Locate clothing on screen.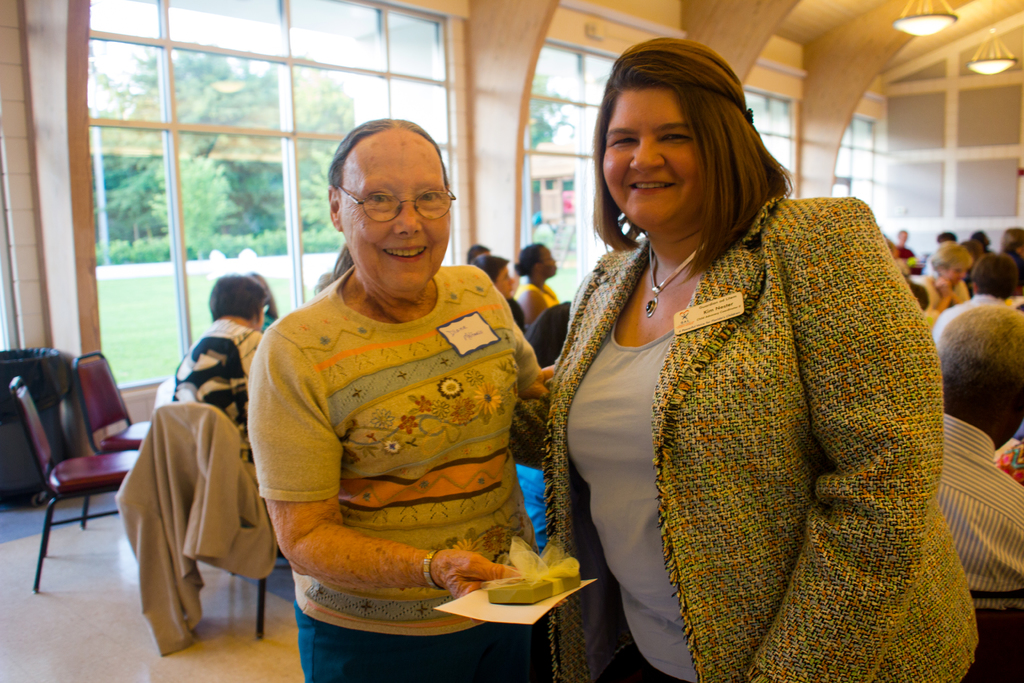
On screen at locate(916, 275, 970, 330).
